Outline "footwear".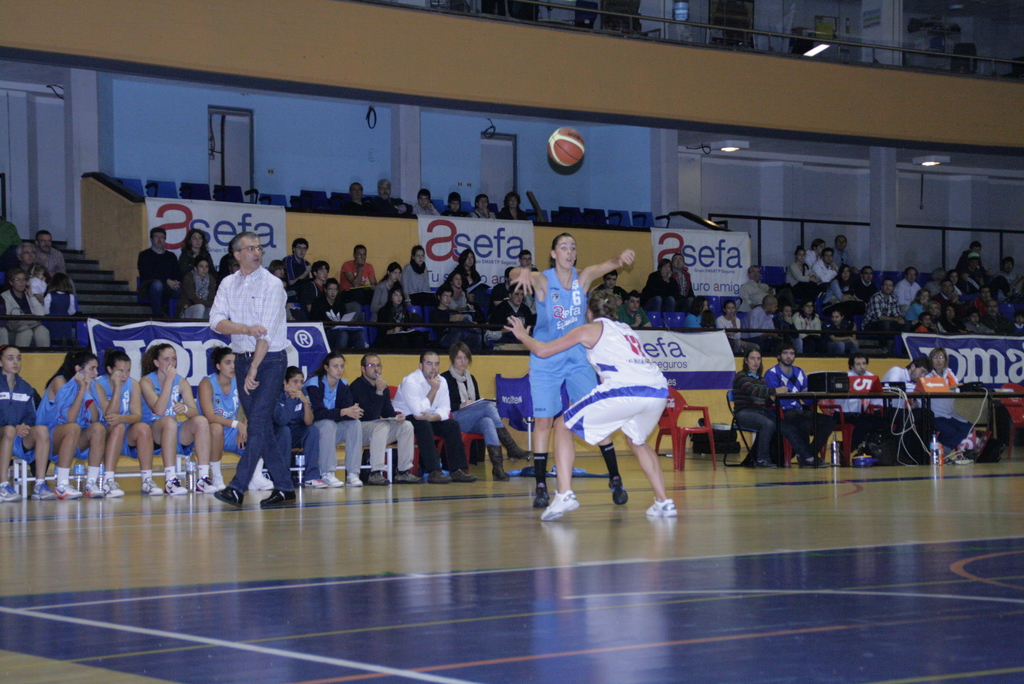
Outline: 424:469:461:485.
